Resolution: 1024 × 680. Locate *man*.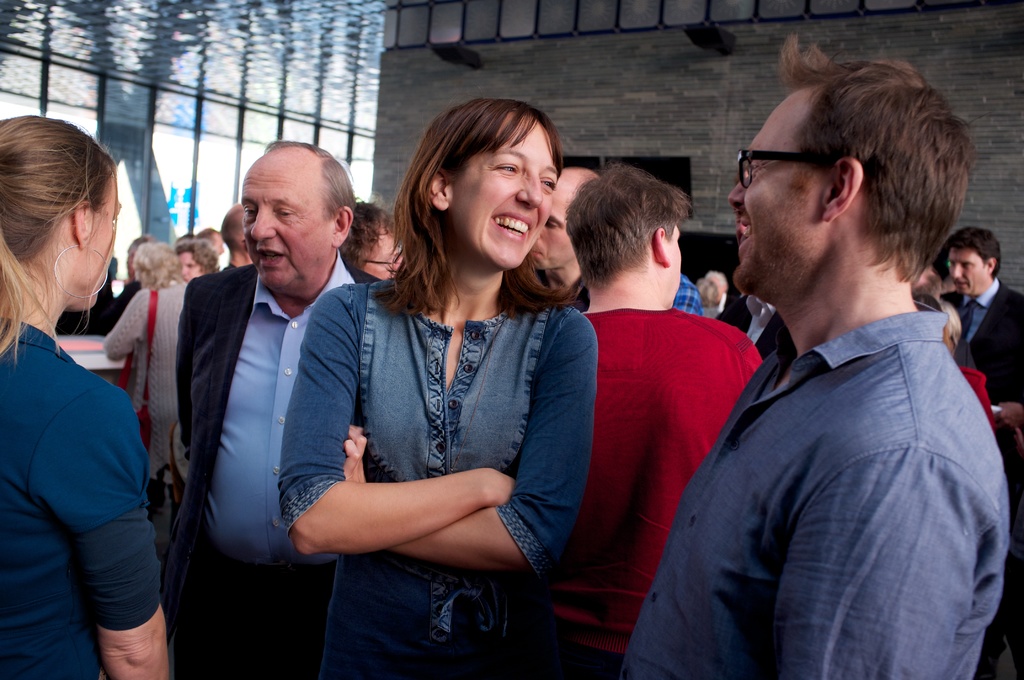
Rect(157, 136, 387, 679).
